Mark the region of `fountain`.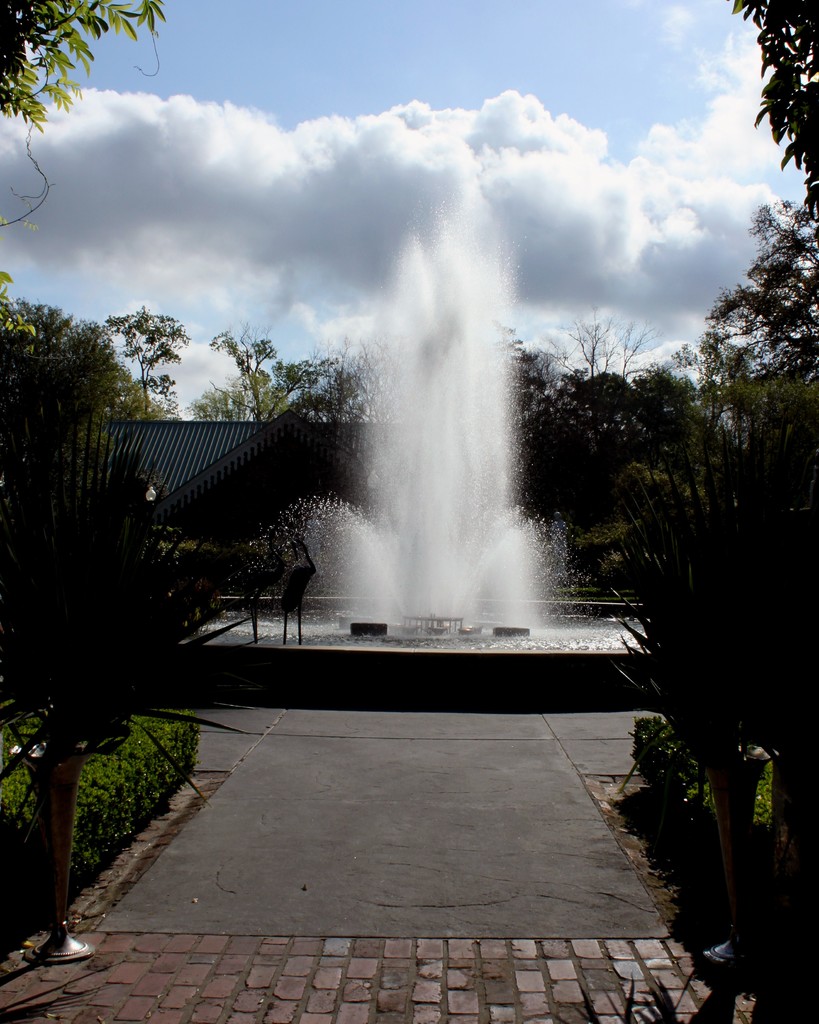
Region: l=176, t=214, r=666, b=704.
